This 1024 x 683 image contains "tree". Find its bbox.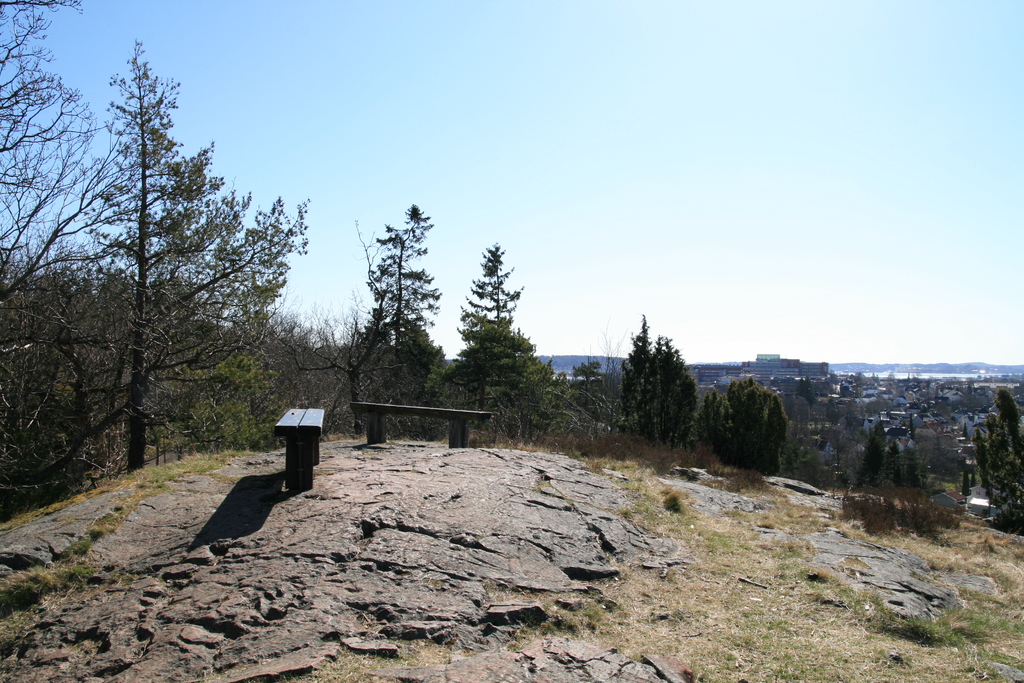
box=[841, 415, 925, 498].
